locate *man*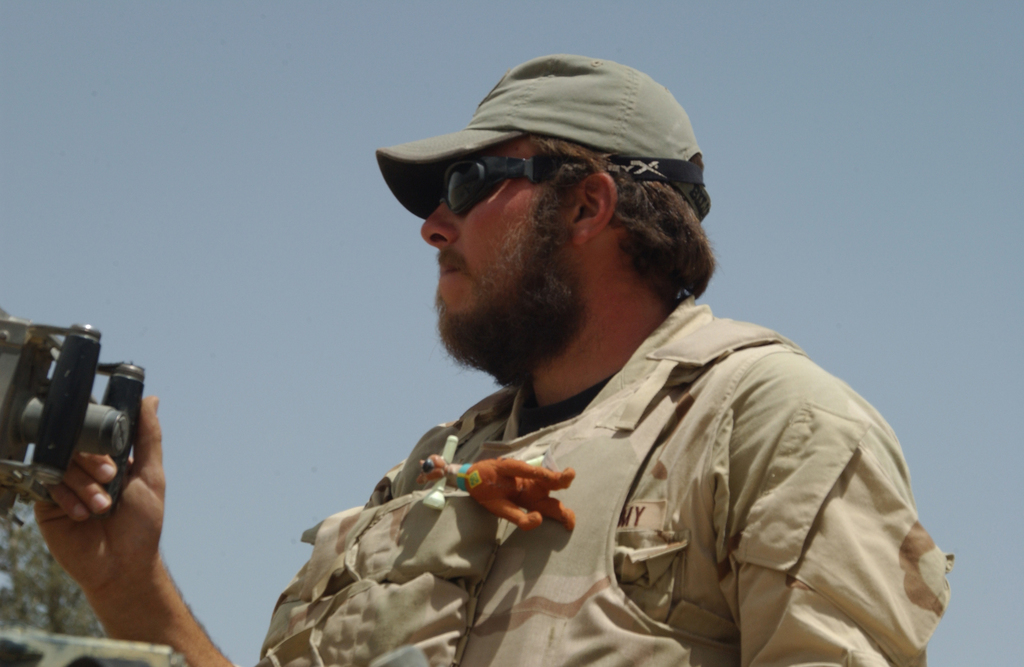
box=[29, 45, 970, 666]
